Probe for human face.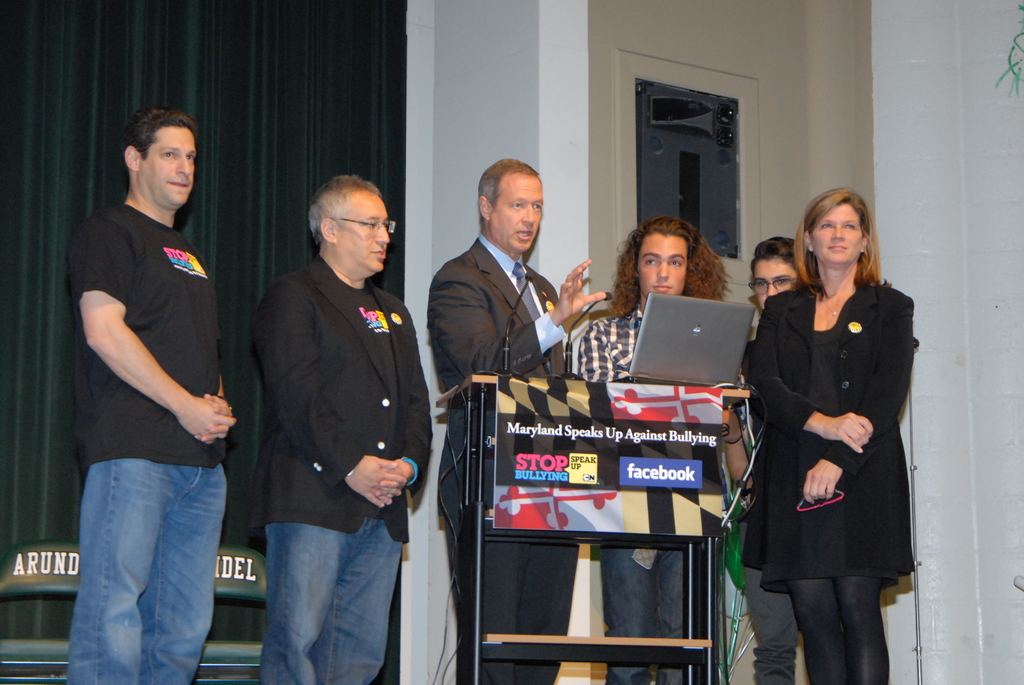
Probe result: <region>335, 194, 390, 272</region>.
